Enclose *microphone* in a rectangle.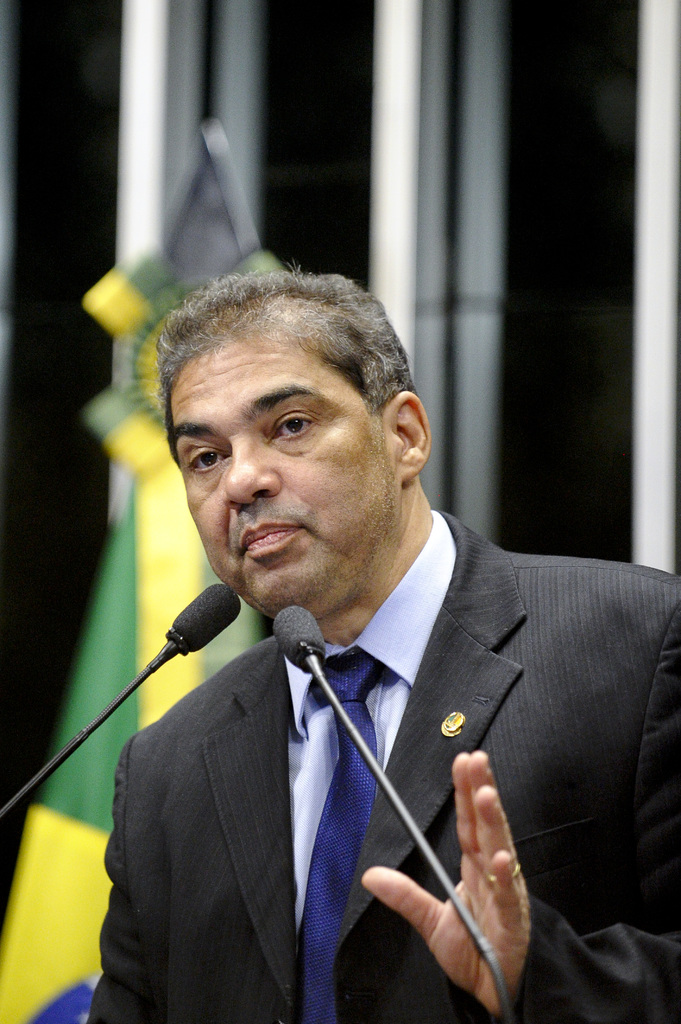
select_region(275, 603, 513, 1023).
